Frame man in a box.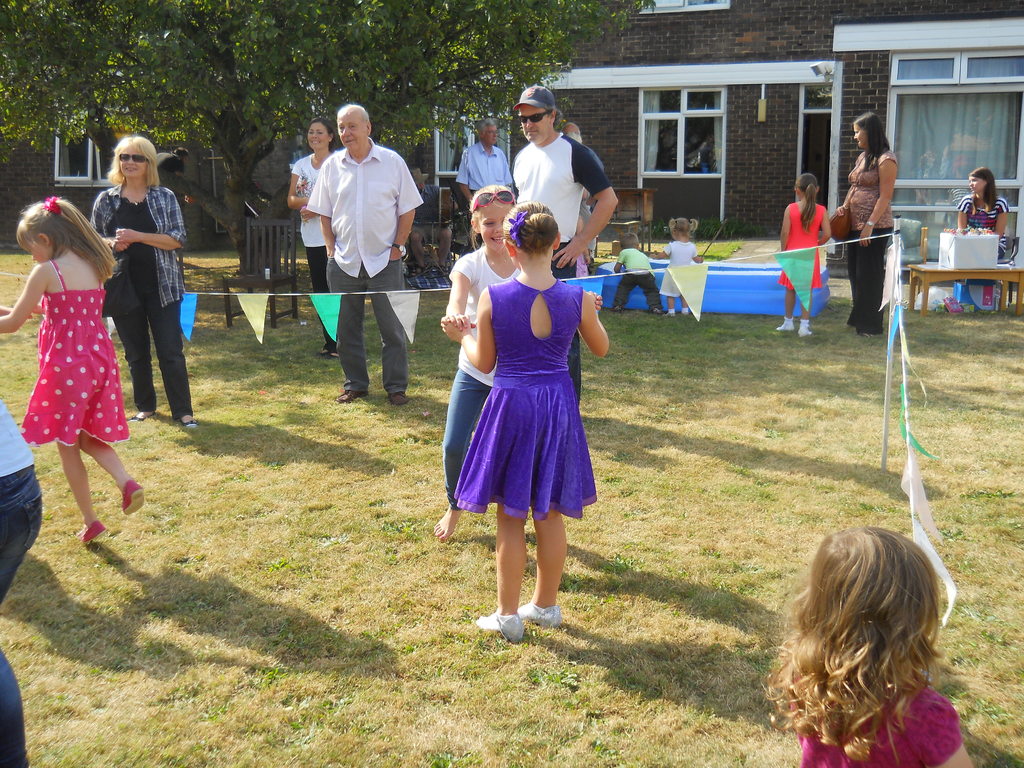
region(153, 145, 190, 203).
